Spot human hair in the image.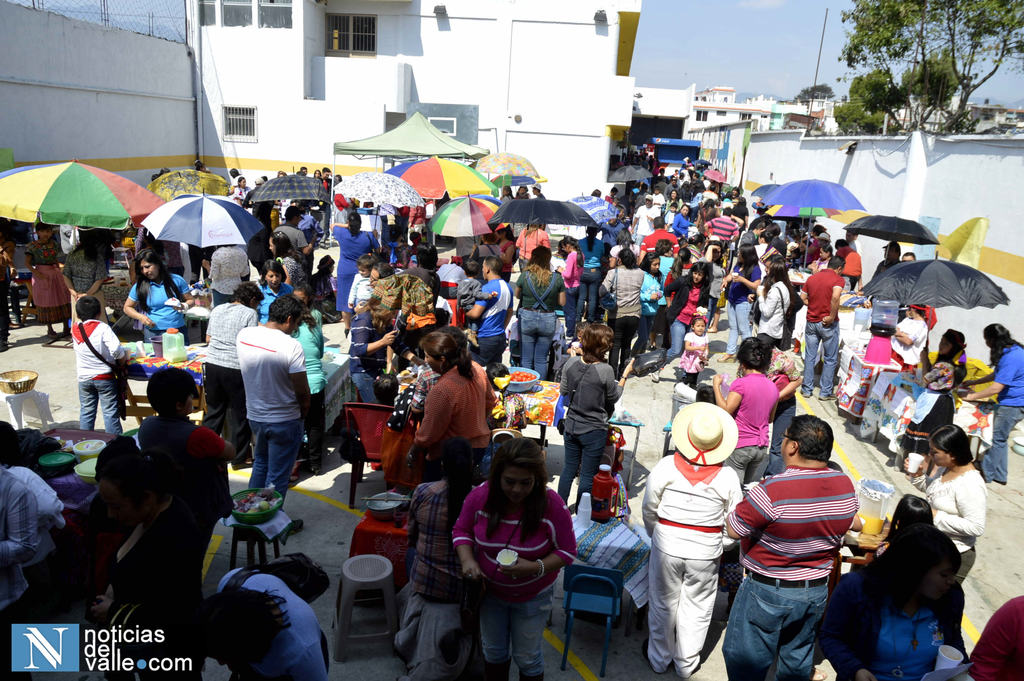
human hair found at (678,180,689,199).
